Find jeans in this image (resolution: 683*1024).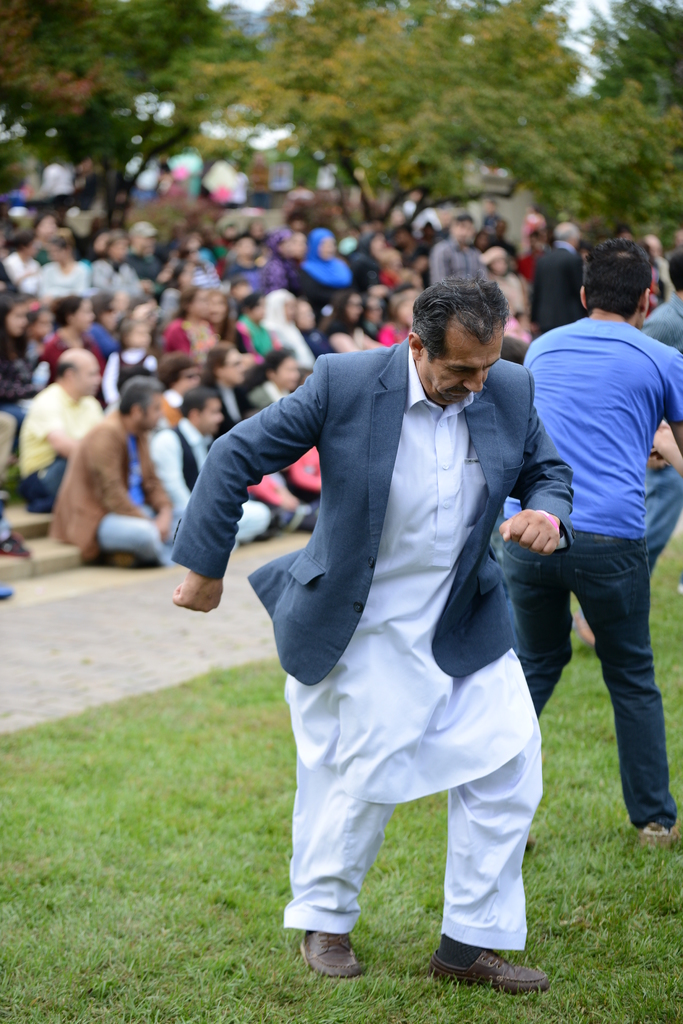
<region>99, 509, 201, 562</region>.
